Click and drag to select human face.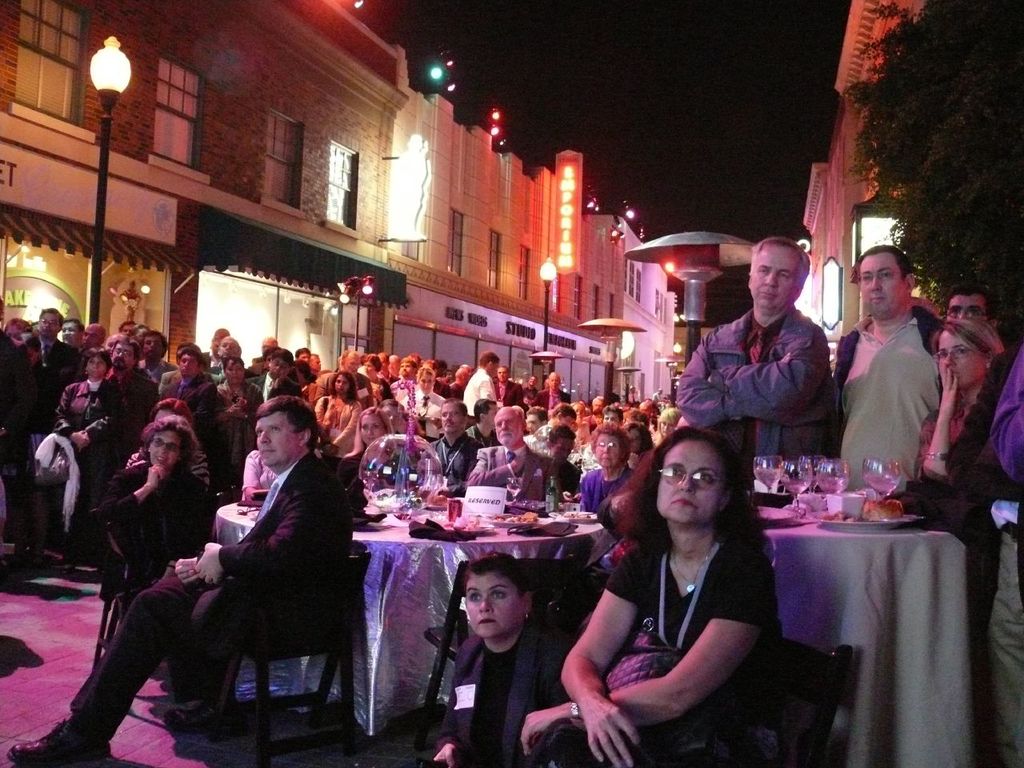
Selection: rect(421, 362, 430, 370).
